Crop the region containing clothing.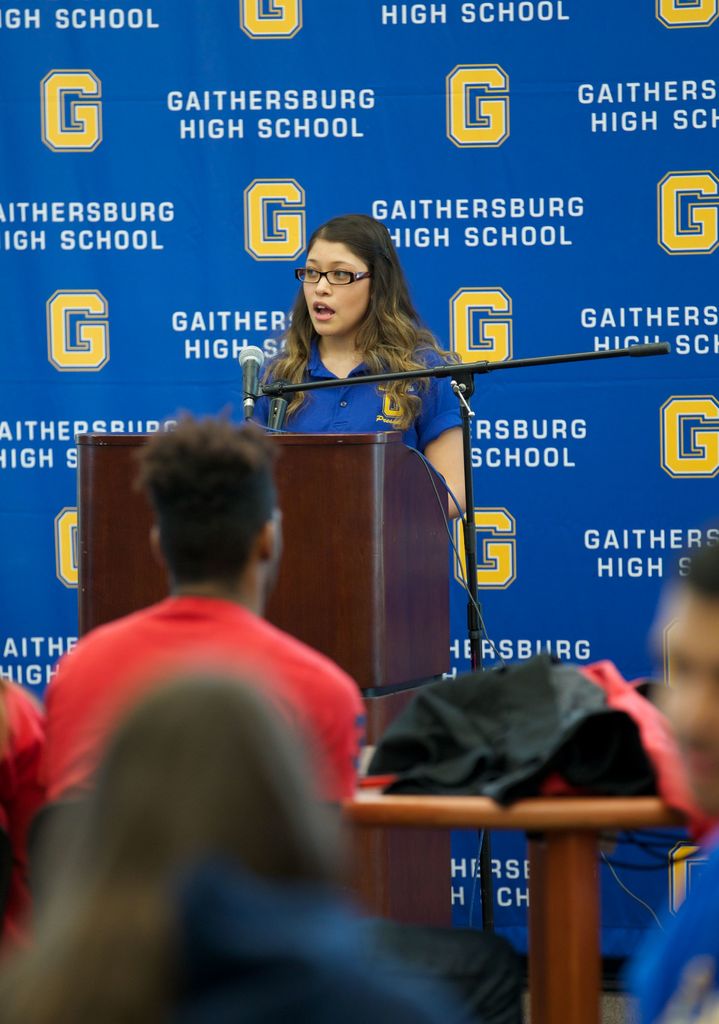
Crop region: bbox=[42, 592, 529, 1022].
